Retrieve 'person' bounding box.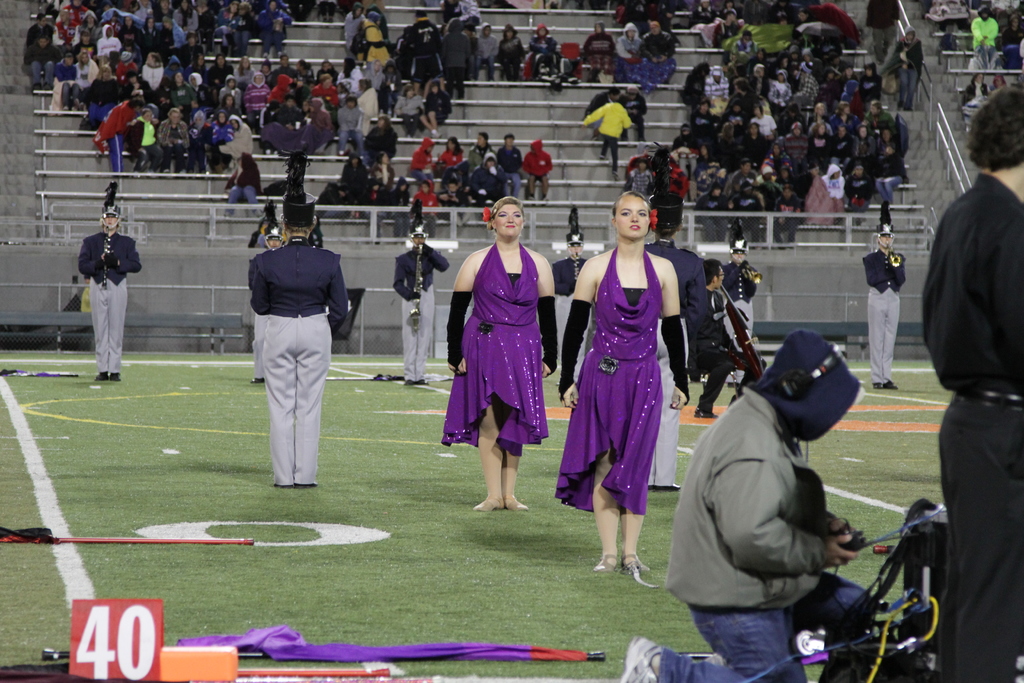
Bounding box: <bbox>698, 259, 772, 419</bbox>.
